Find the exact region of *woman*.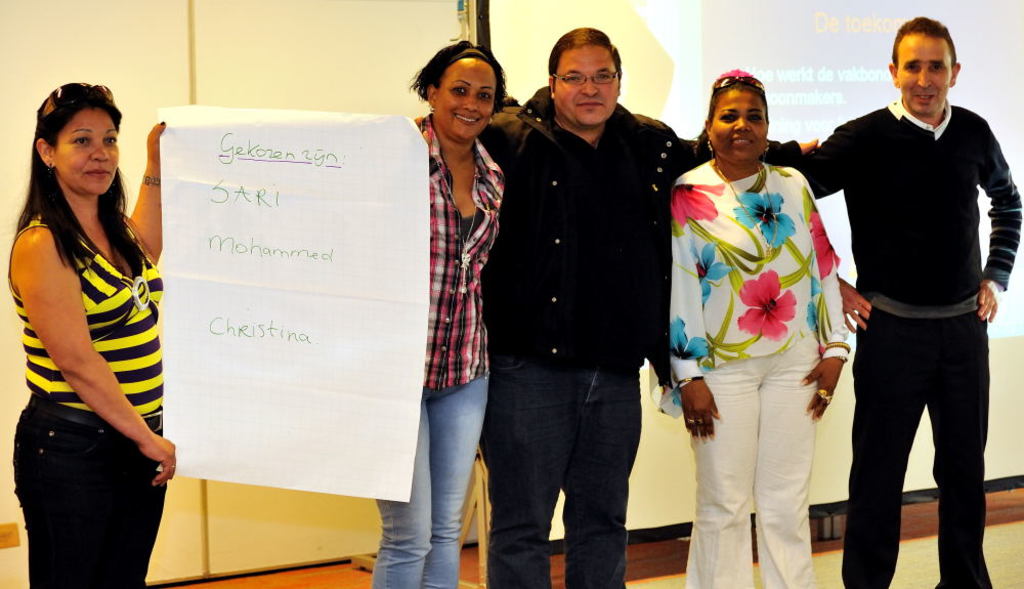
Exact region: Rect(371, 38, 514, 588).
